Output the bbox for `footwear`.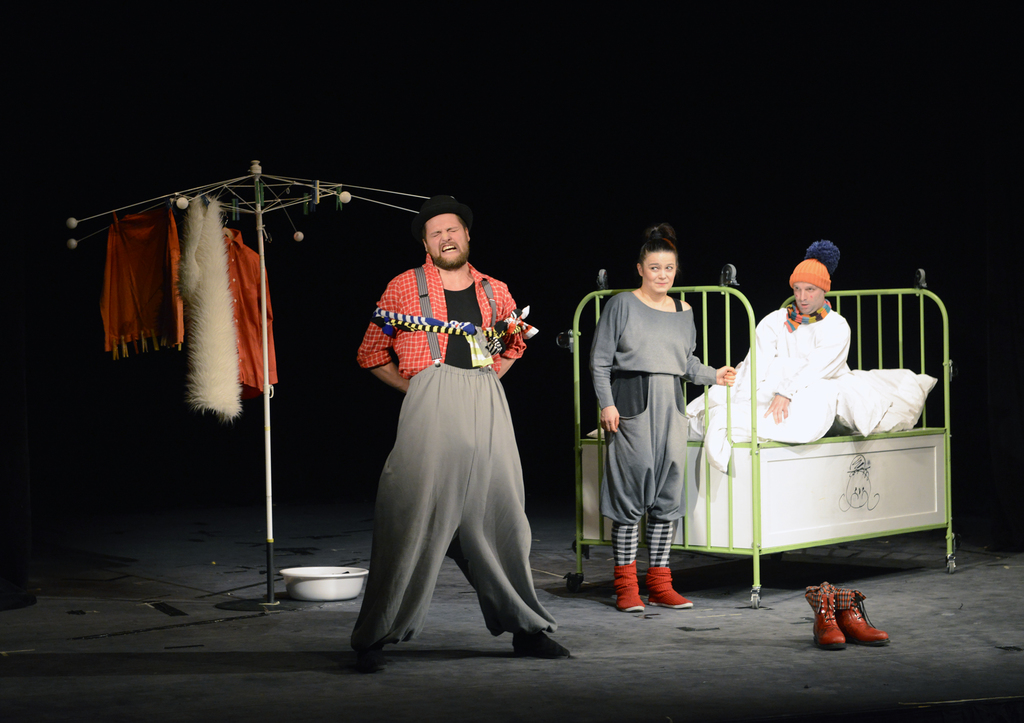
box=[346, 646, 388, 672].
